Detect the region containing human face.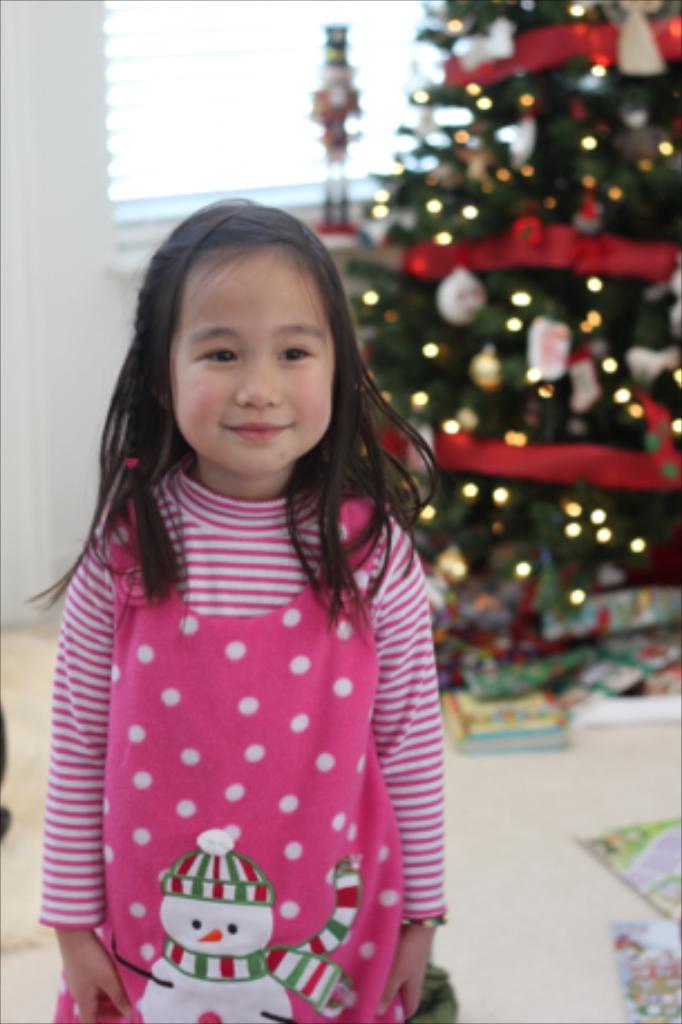
crop(168, 250, 338, 478).
